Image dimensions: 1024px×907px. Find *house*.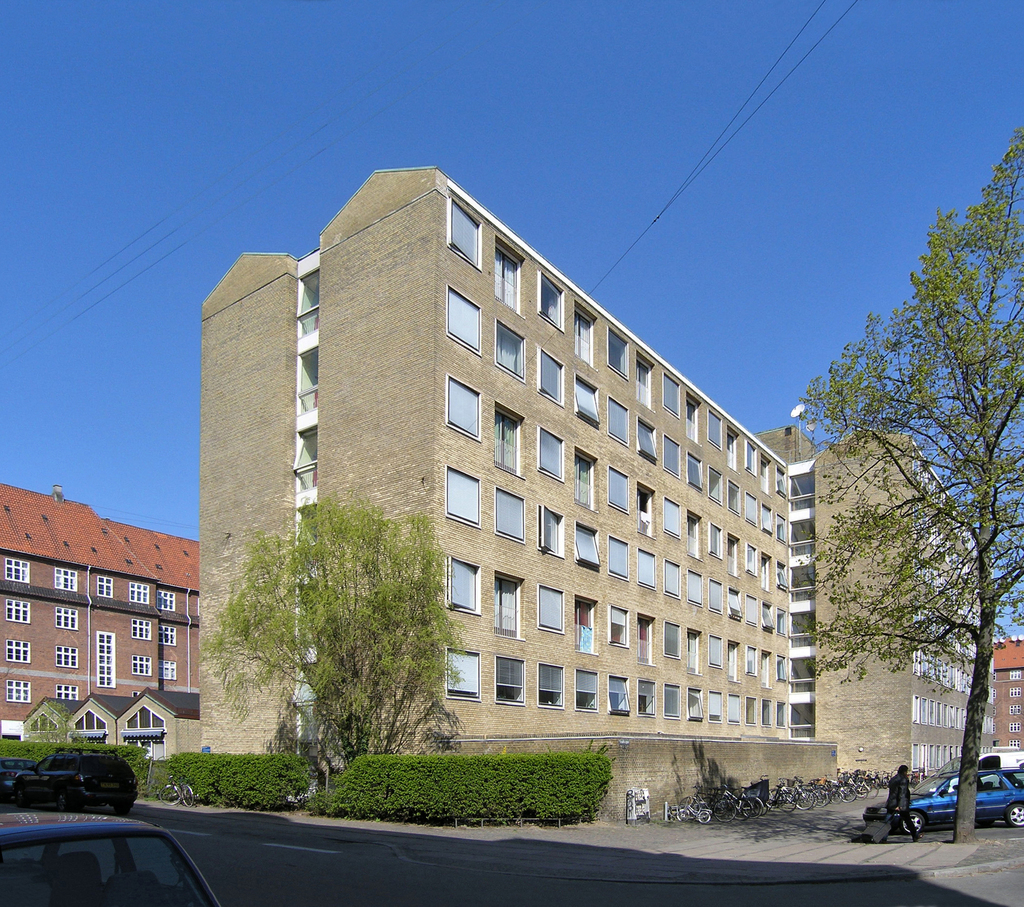
[120, 684, 202, 759].
